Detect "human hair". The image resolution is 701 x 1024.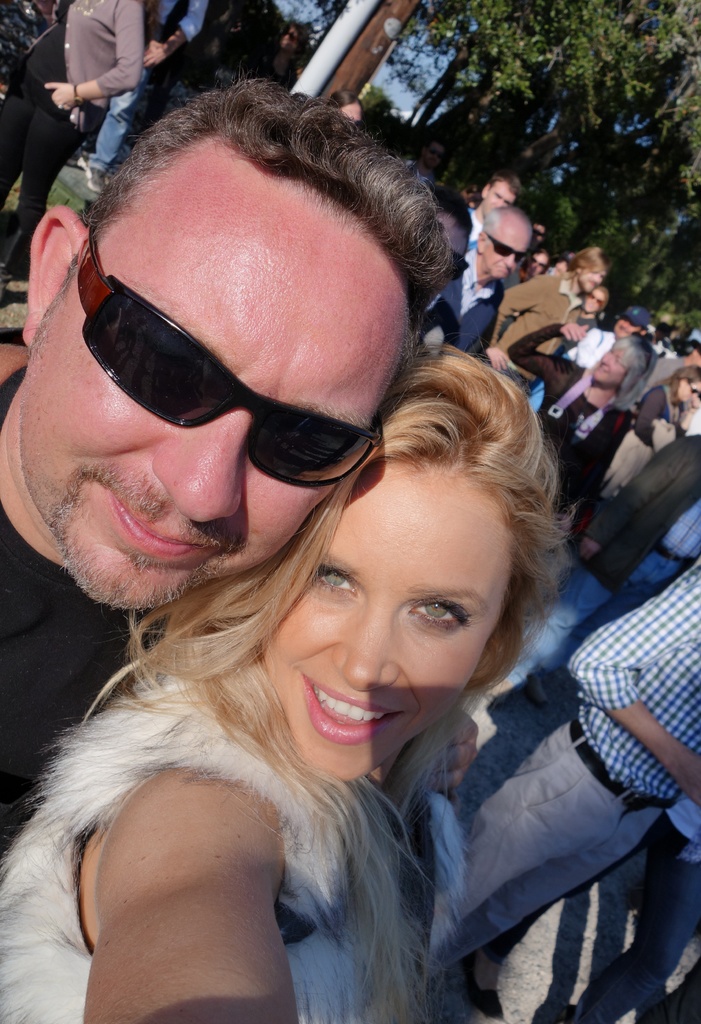
Rect(44, 64, 457, 369).
